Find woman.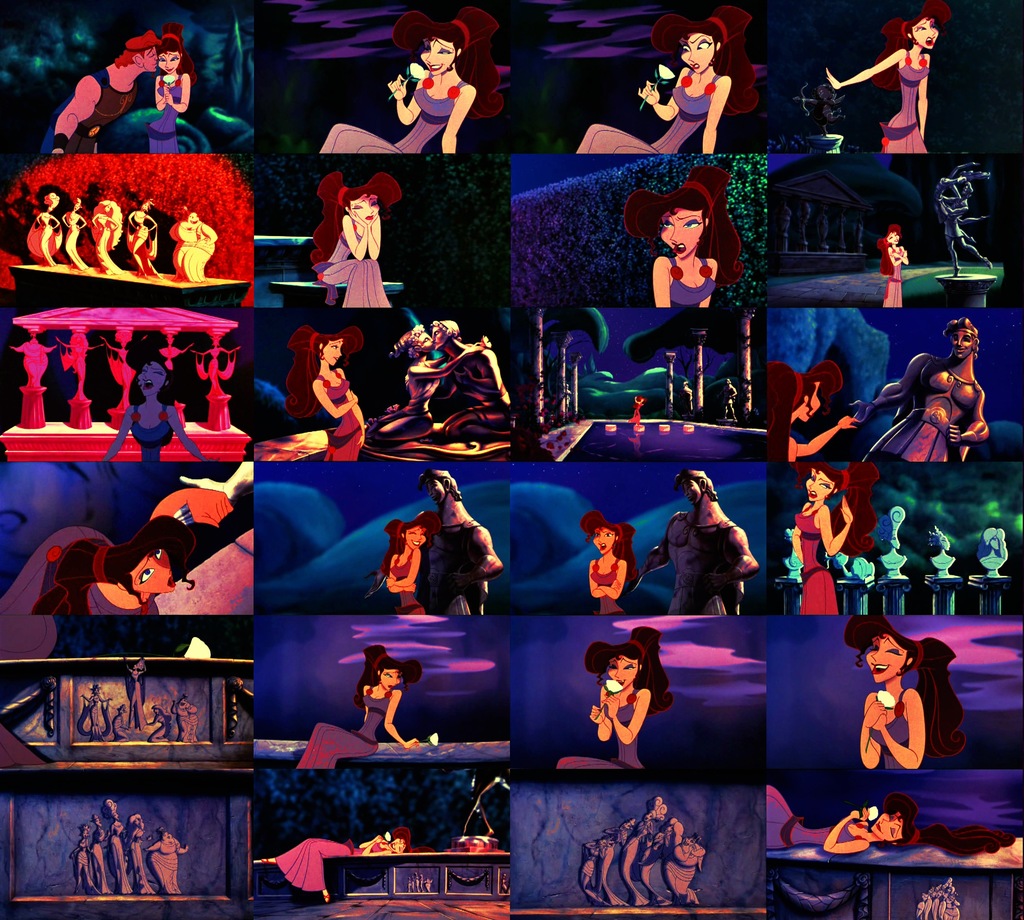
detection(761, 781, 937, 861).
